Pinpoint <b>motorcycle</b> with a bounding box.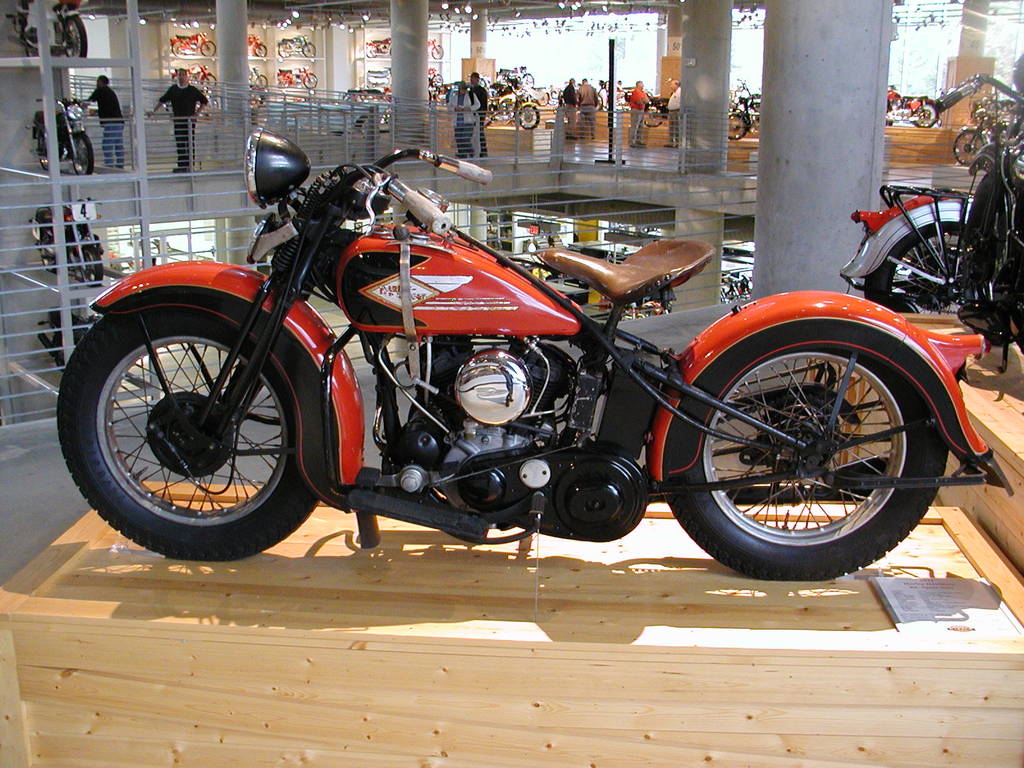
bbox=(954, 108, 1021, 166).
